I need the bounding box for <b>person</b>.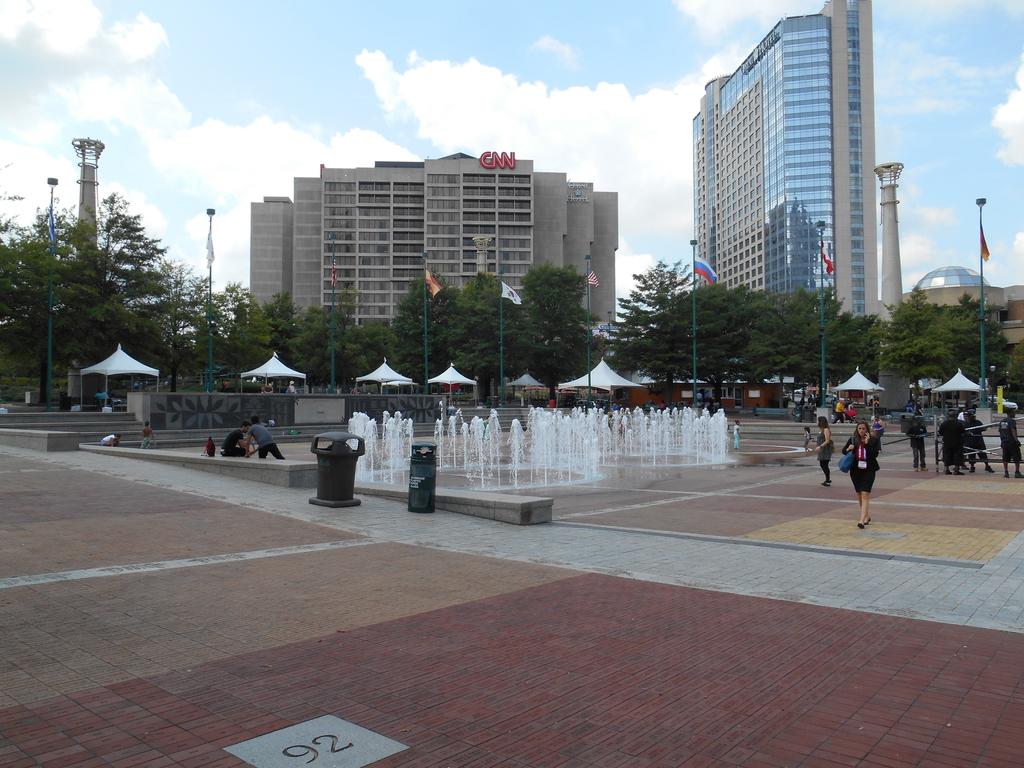
Here it is: box(729, 417, 740, 452).
